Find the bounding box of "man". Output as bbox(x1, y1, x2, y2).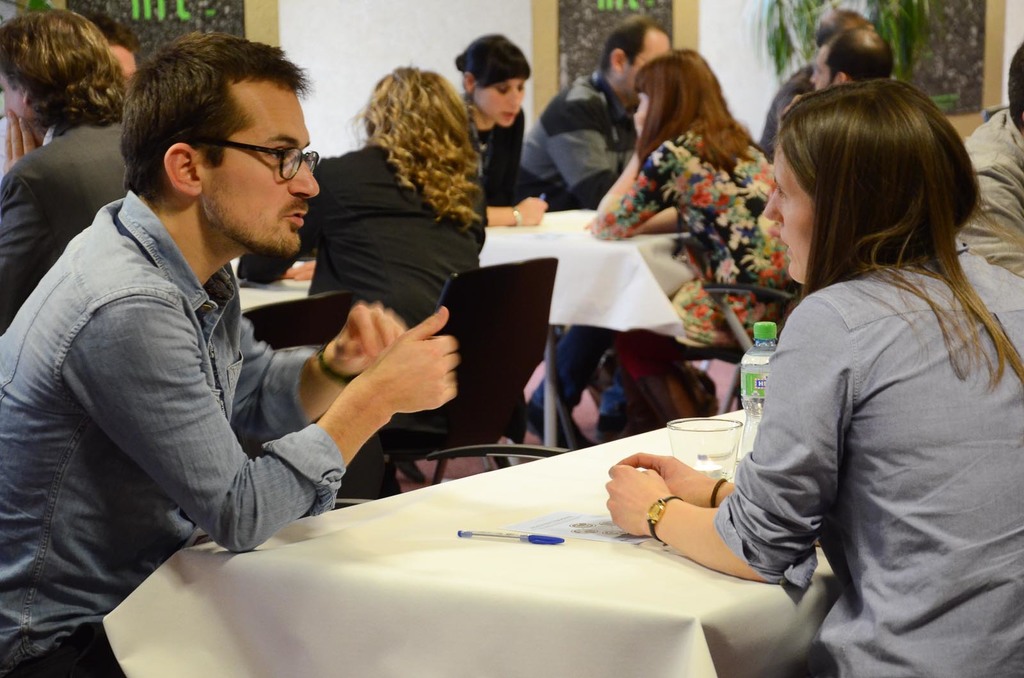
bbox(785, 26, 892, 107).
